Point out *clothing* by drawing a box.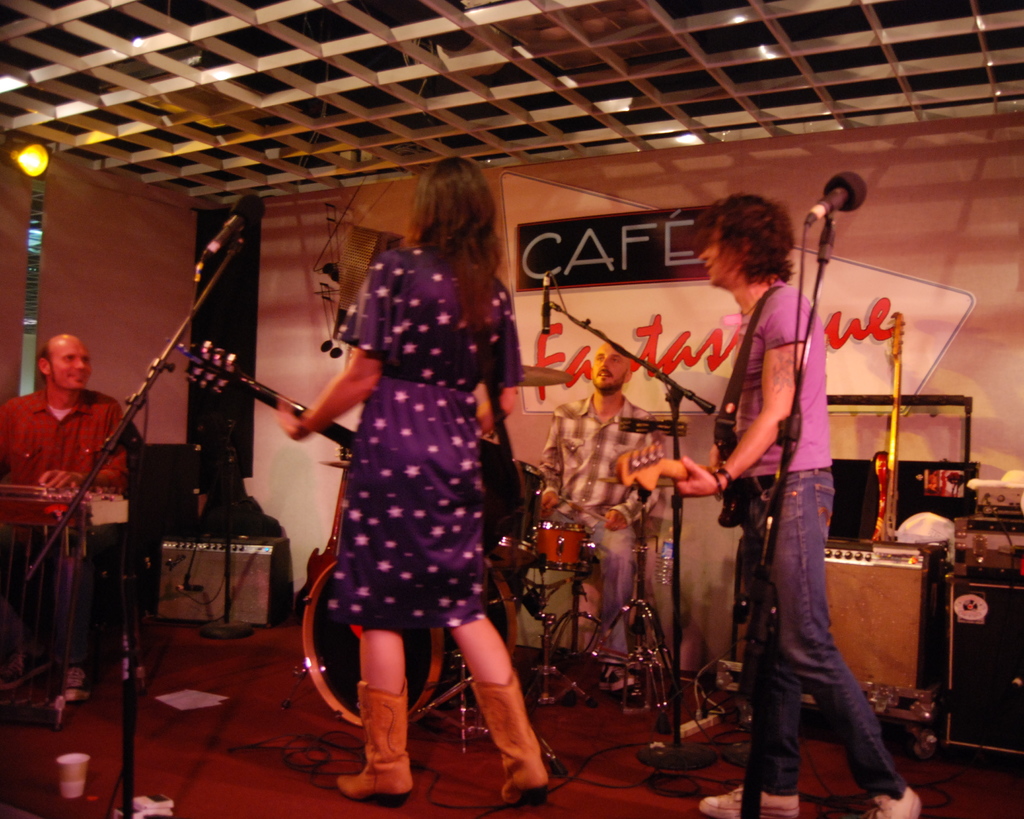
region(0, 385, 136, 672).
